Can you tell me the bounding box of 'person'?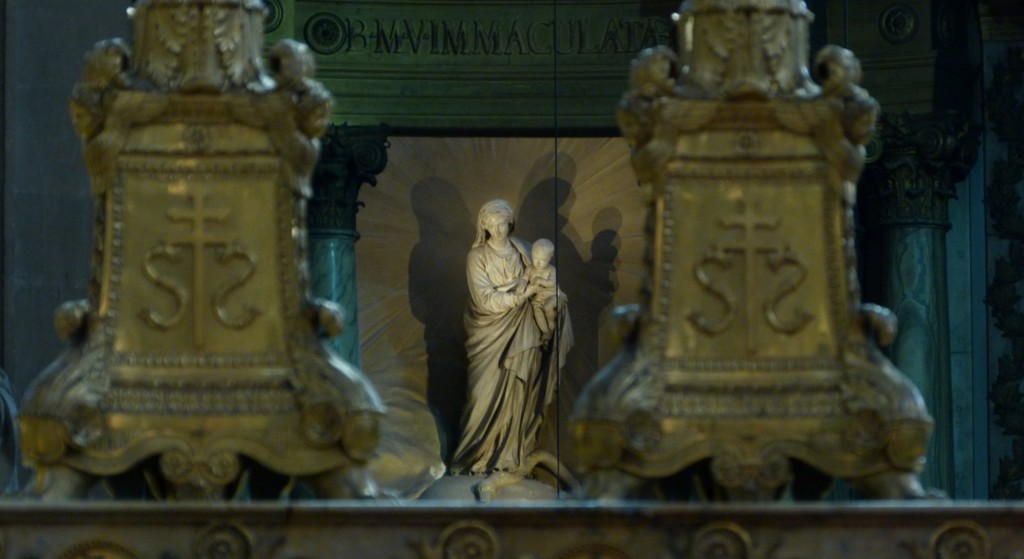
select_region(438, 185, 551, 475).
